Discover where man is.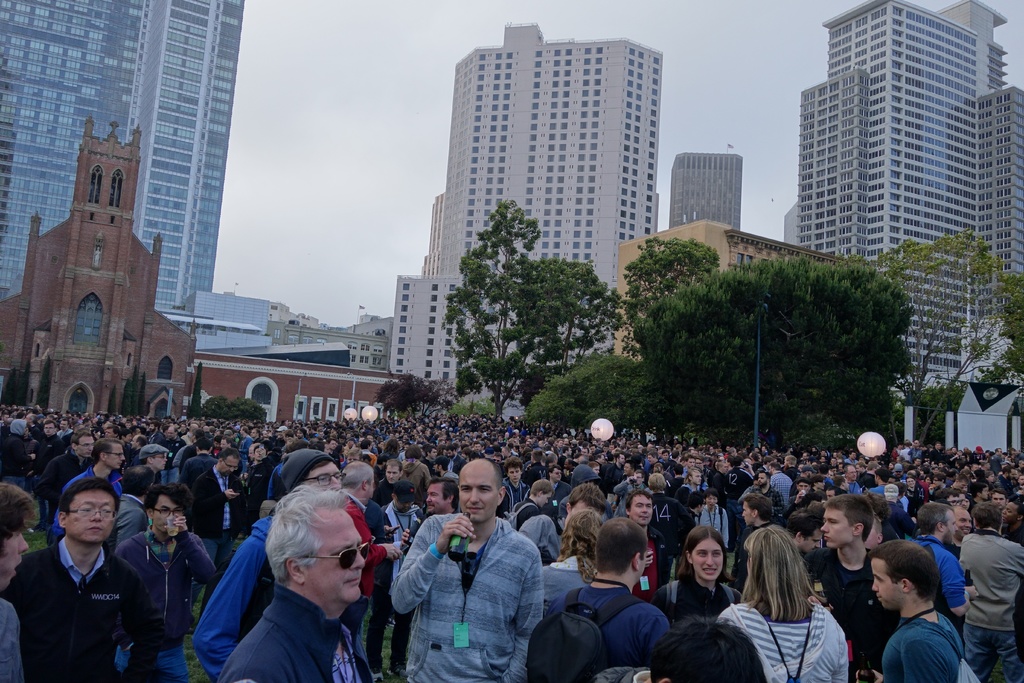
Discovered at {"left": 995, "top": 450, "right": 1001, "bottom": 468}.
